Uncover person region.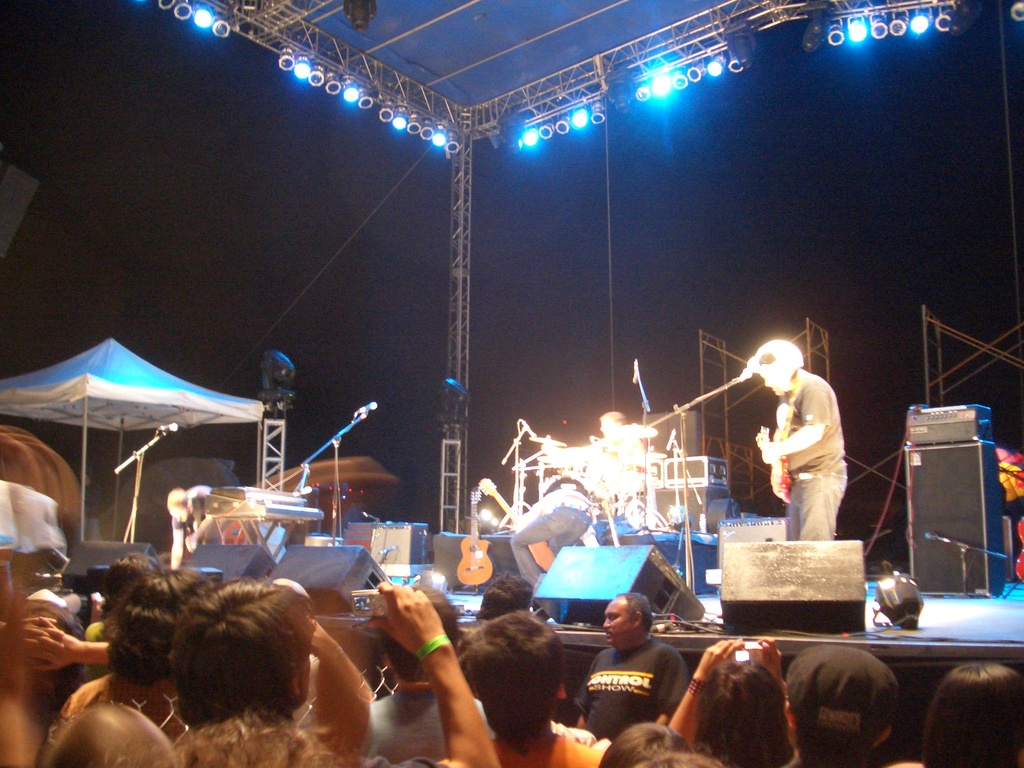
Uncovered: [left=368, top=587, right=499, bottom=767].
